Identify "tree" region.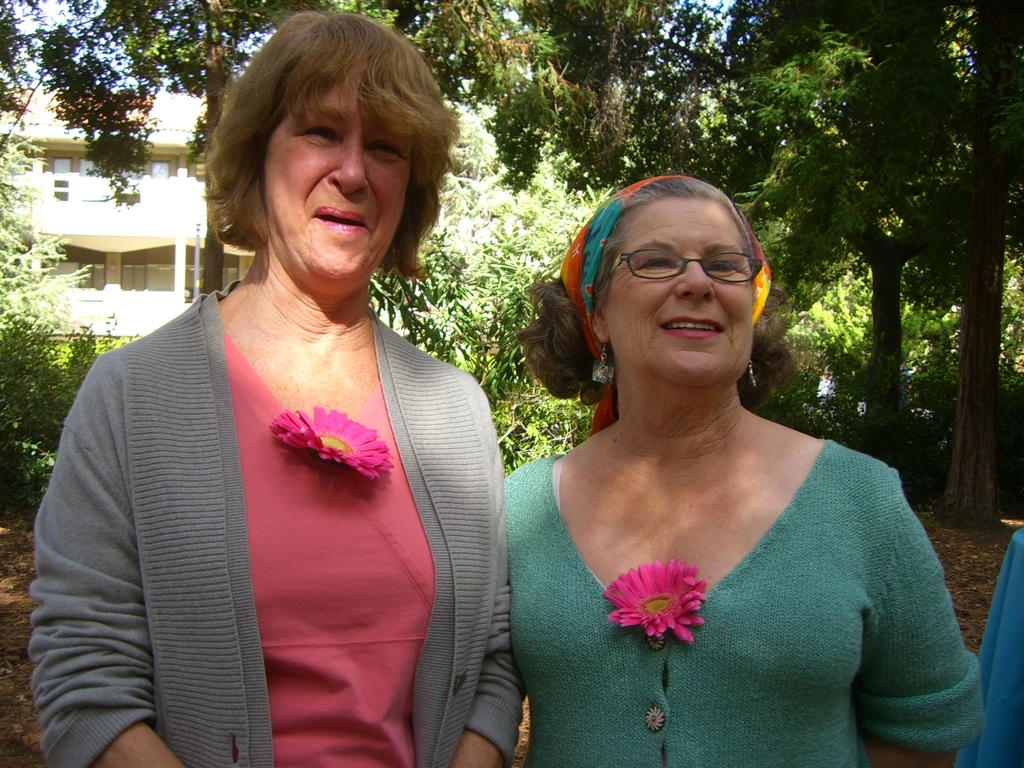
Region: [left=390, top=127, right=573, bottom=417].
